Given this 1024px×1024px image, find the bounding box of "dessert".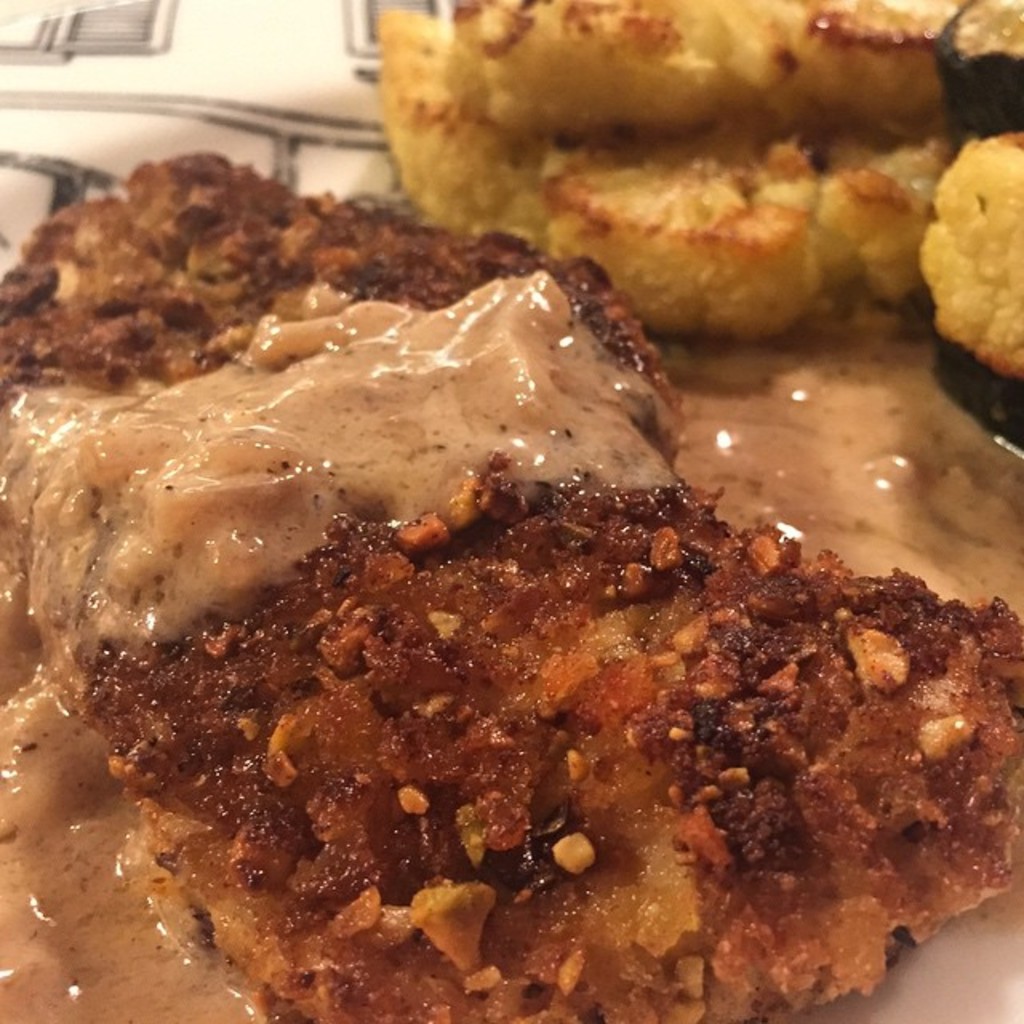
<box>21,200,1006,981</box>.
